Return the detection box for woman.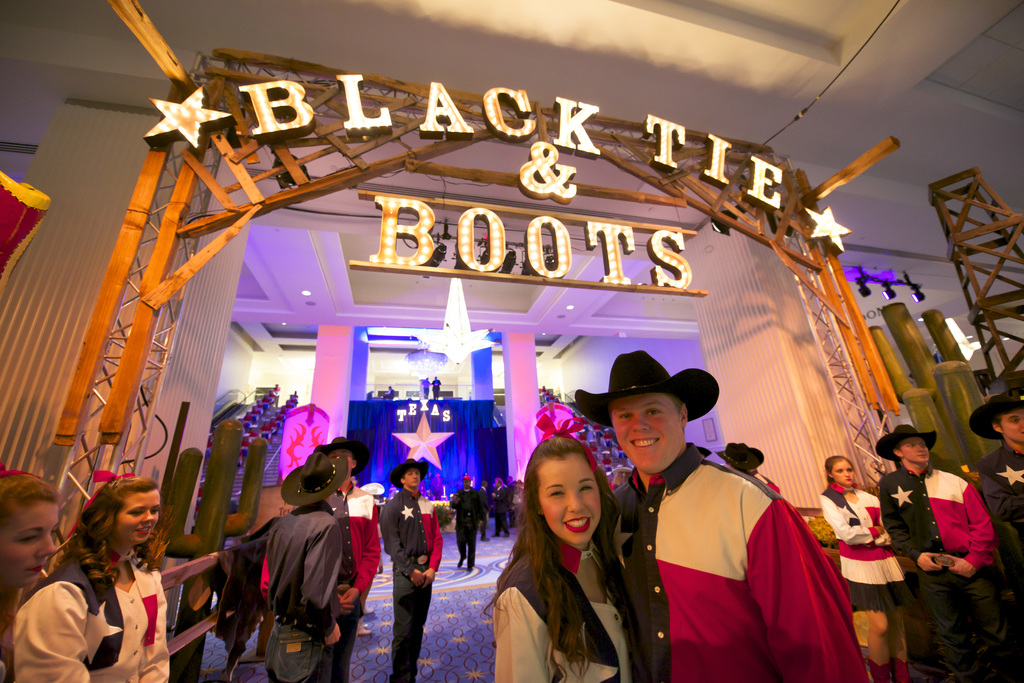
bbox(824, 458, 917, 682).
